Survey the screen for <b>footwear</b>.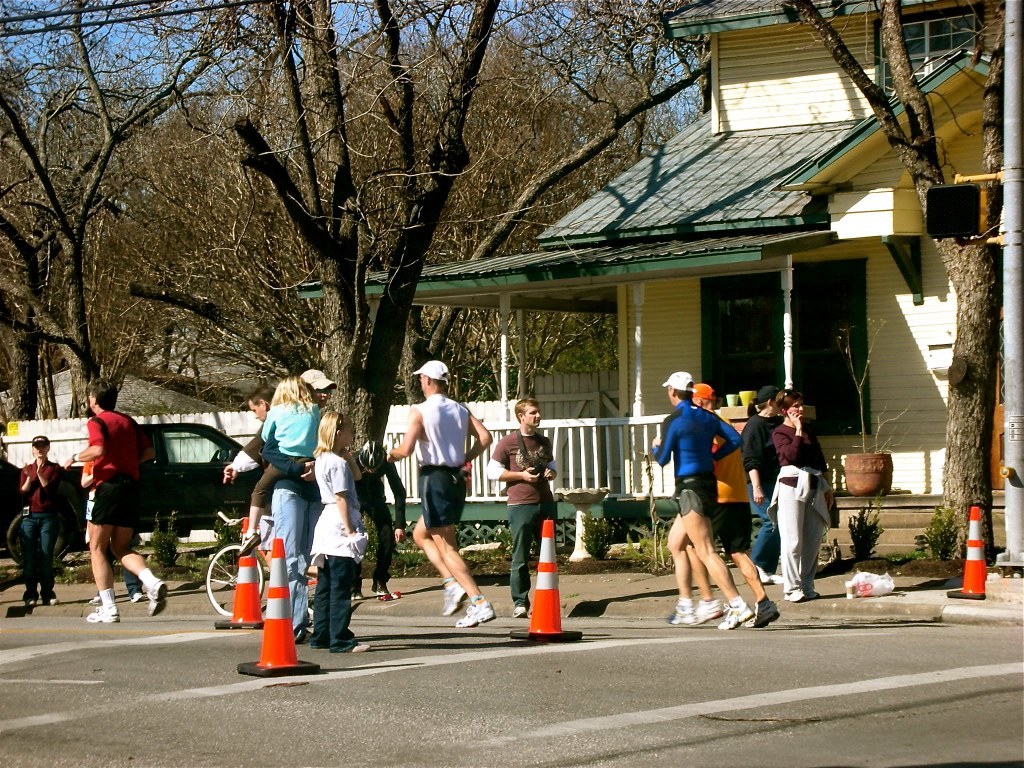
Survey found: box(680, 594, 733, 624).
